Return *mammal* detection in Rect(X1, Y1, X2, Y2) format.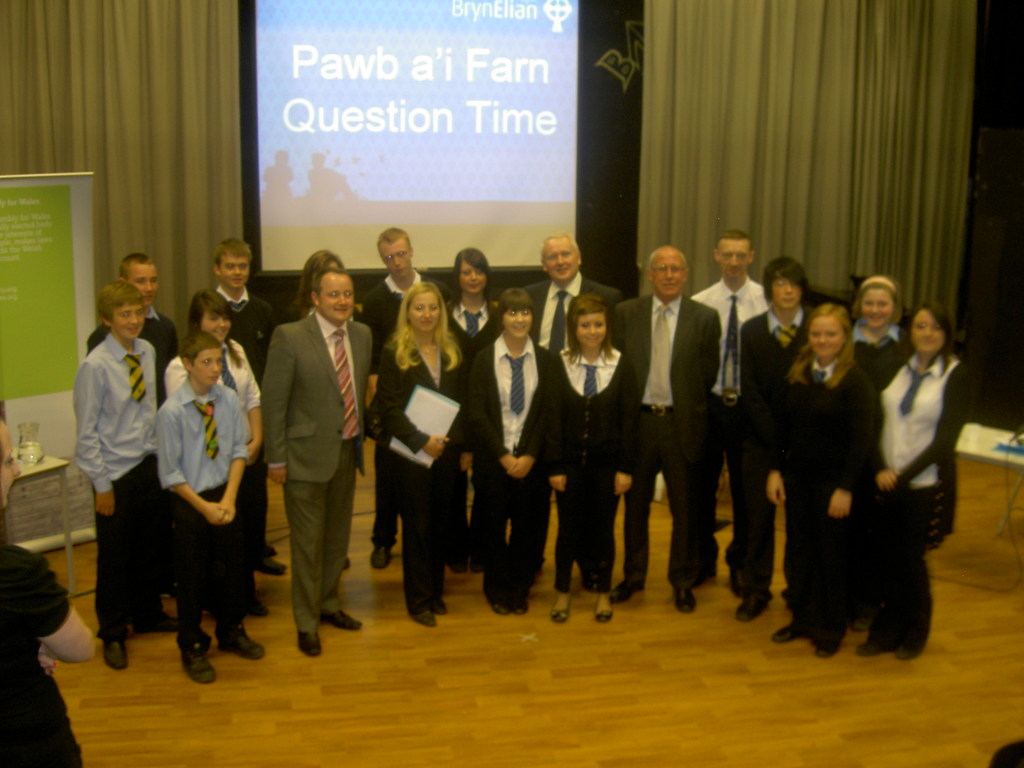
Rect(878, 301, 975, 662).
